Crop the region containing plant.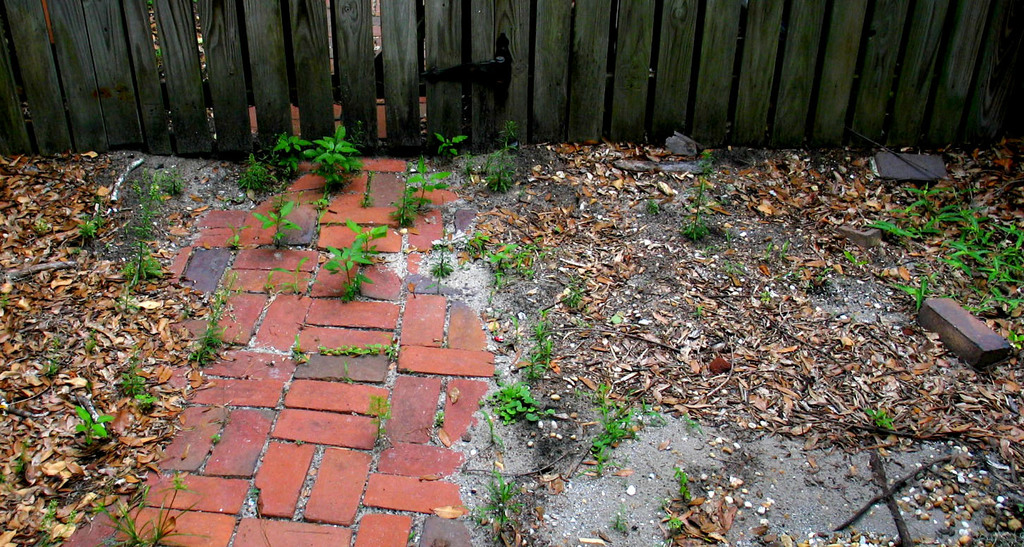
Crop region: <region>757, 287, 778, 307</region>.
